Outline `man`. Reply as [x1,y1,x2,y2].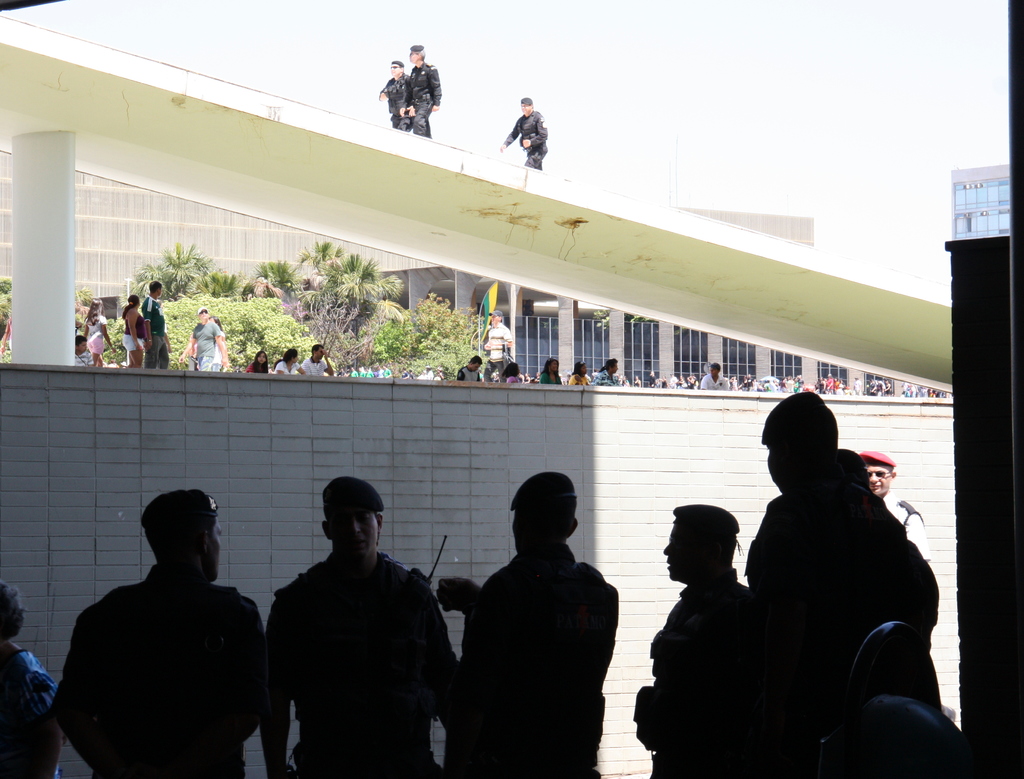
[145,275,167,370].
